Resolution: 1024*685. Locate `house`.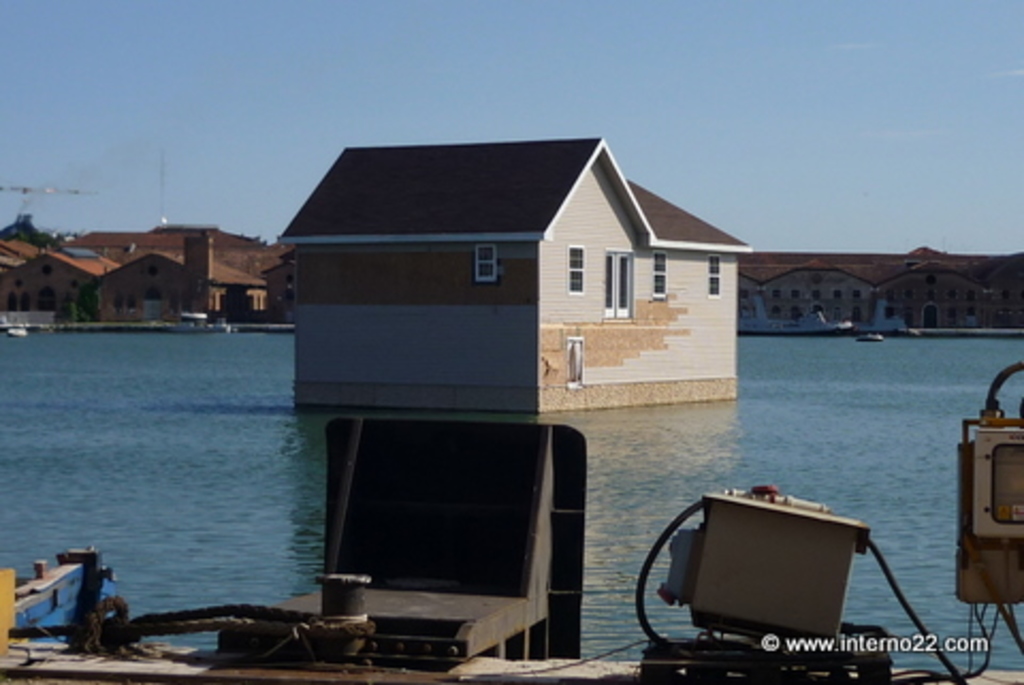
x1=90, y1=233, x2=269, y2=326.
